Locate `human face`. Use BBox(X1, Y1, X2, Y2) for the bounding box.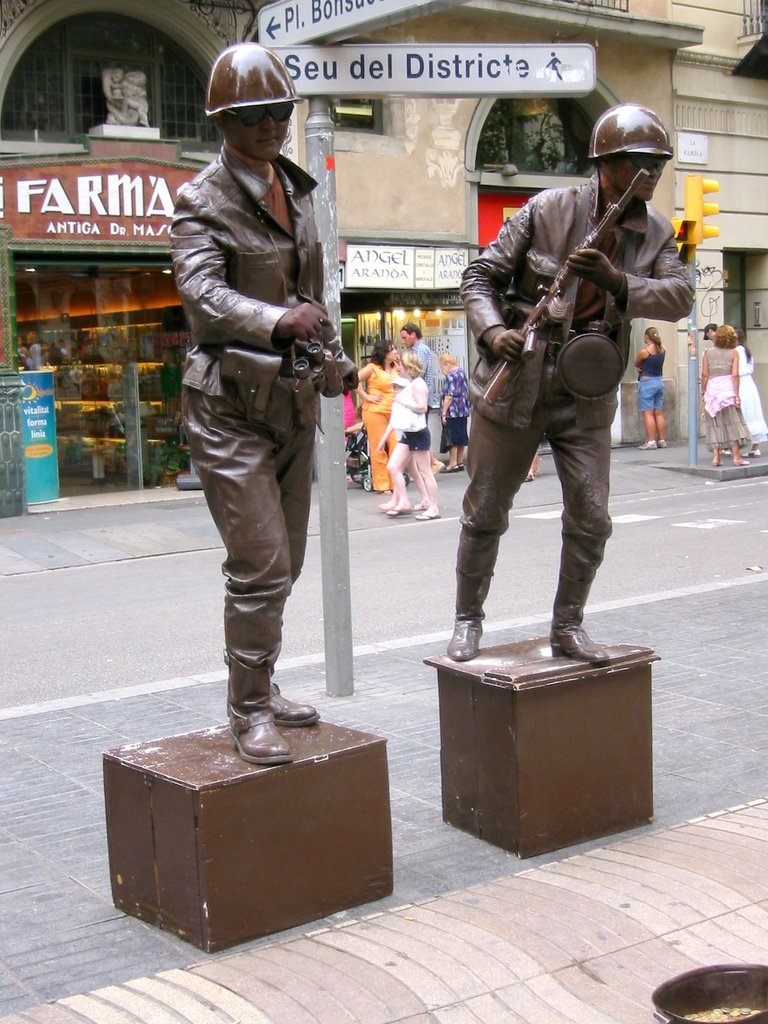
BBox(228, 104, 287, 164).
